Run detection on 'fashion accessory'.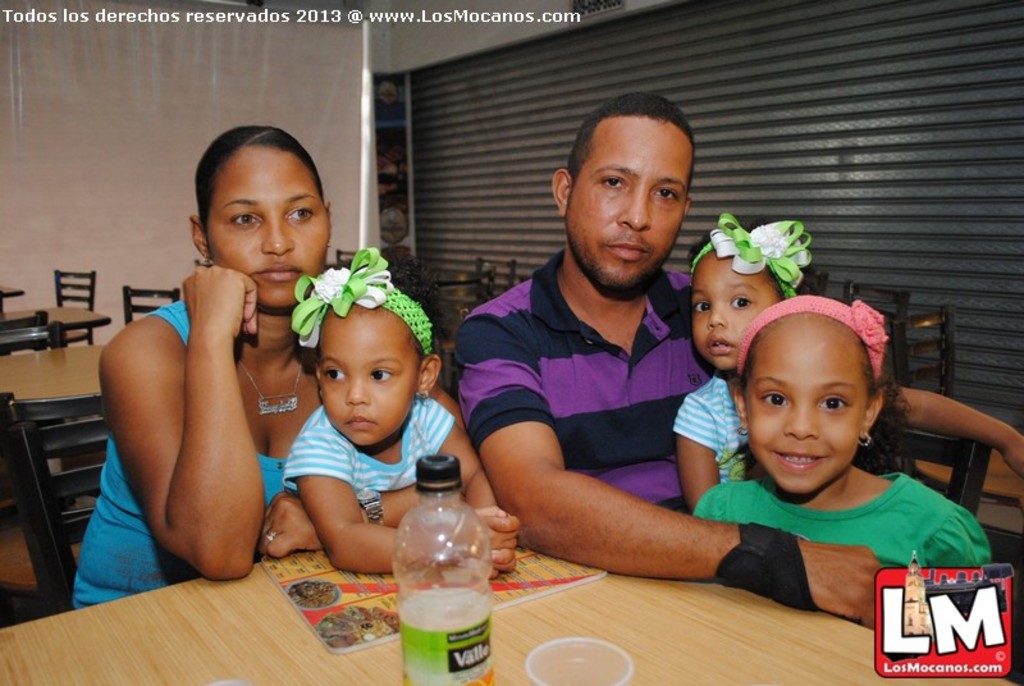
Result: left=421, top=385, right=429, bottom=406.
